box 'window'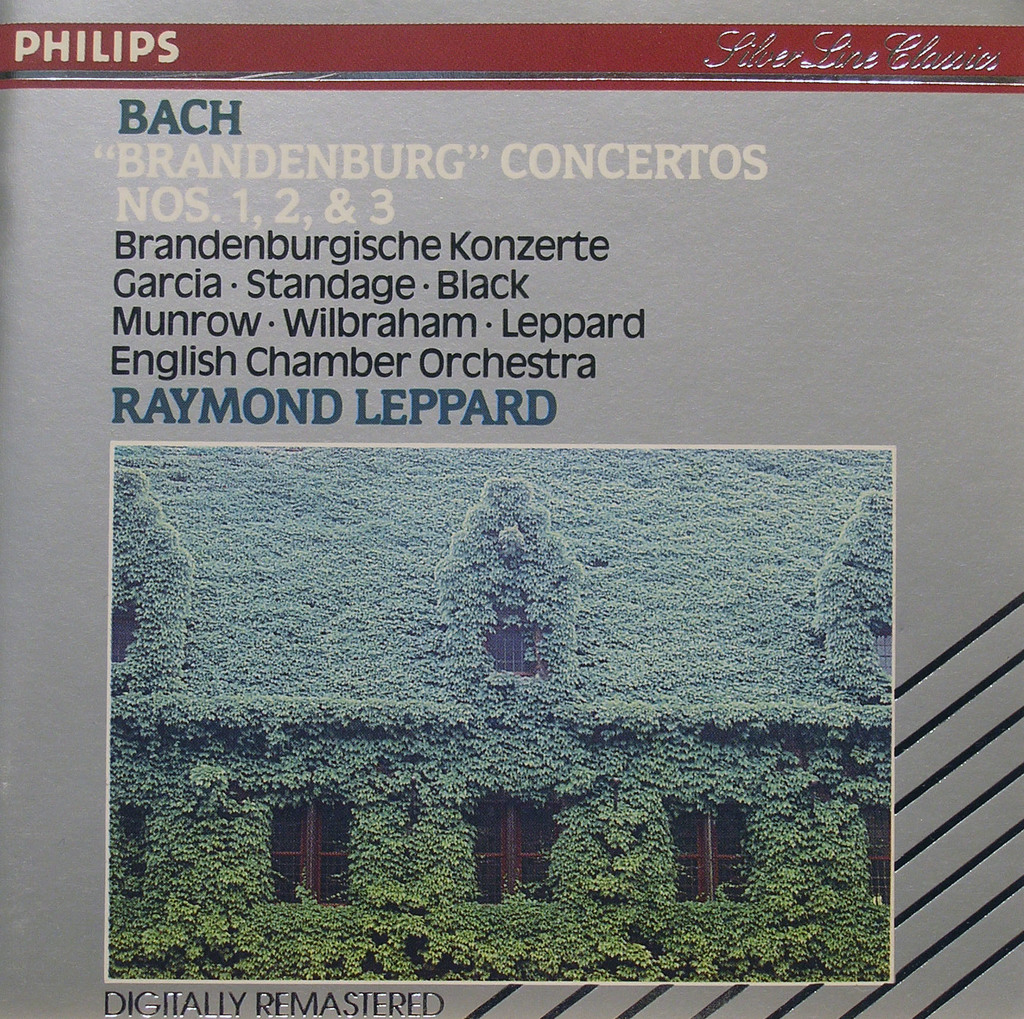
<bbox>264, 797, 358, 908</bbox>
